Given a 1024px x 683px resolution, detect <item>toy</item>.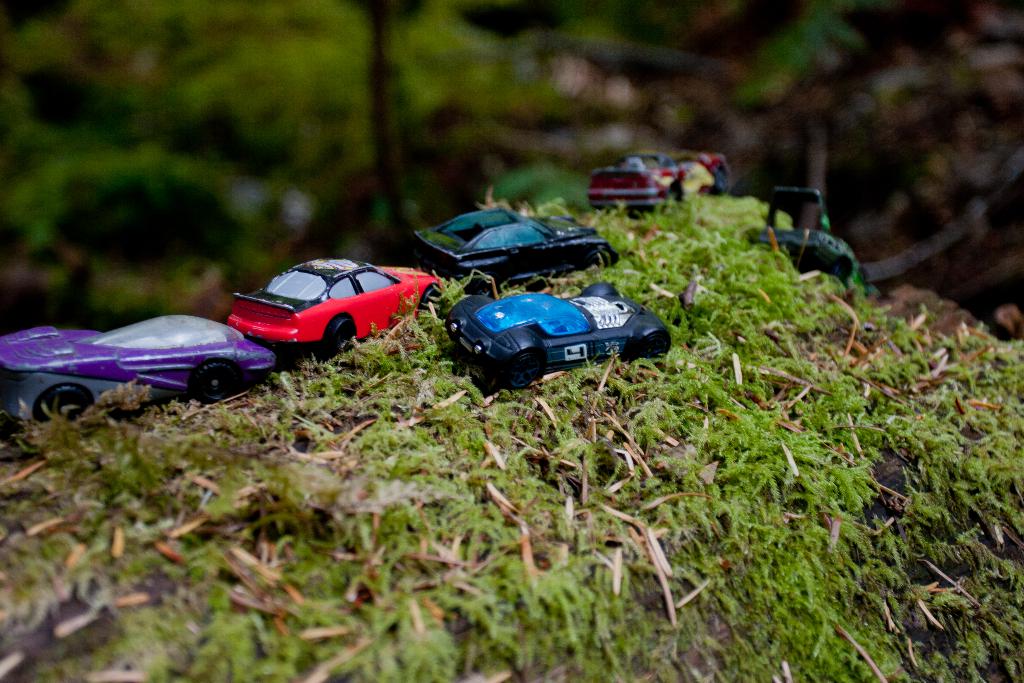
region(225, 255, 439, 359).
